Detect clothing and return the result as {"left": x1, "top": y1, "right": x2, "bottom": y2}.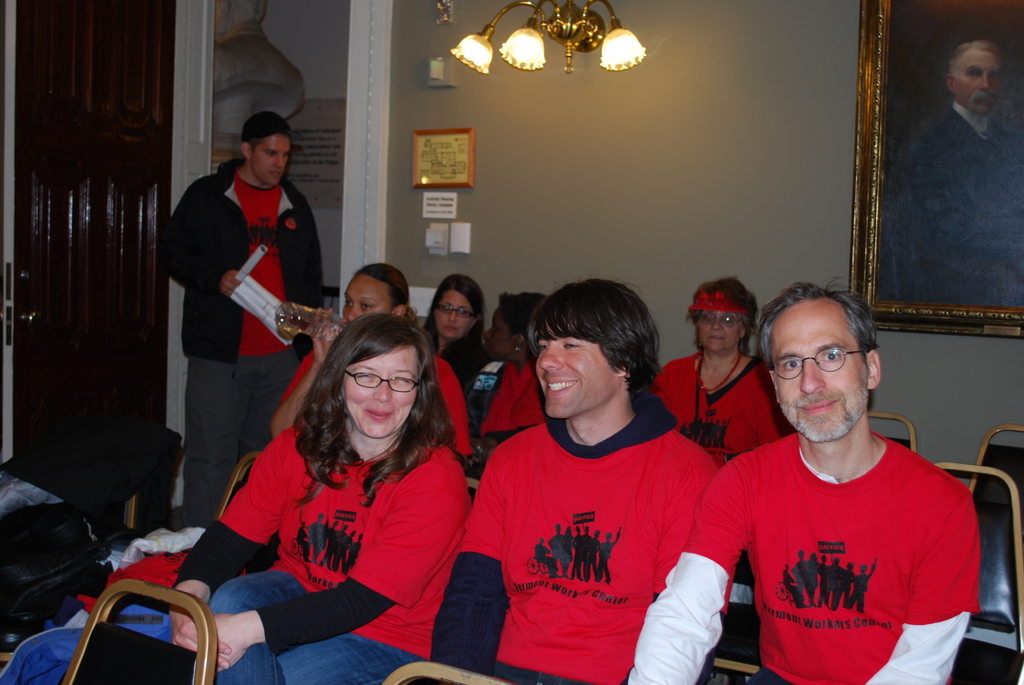
{"left": 266, "top": 325, "right": 474, "bottom": 482}.
